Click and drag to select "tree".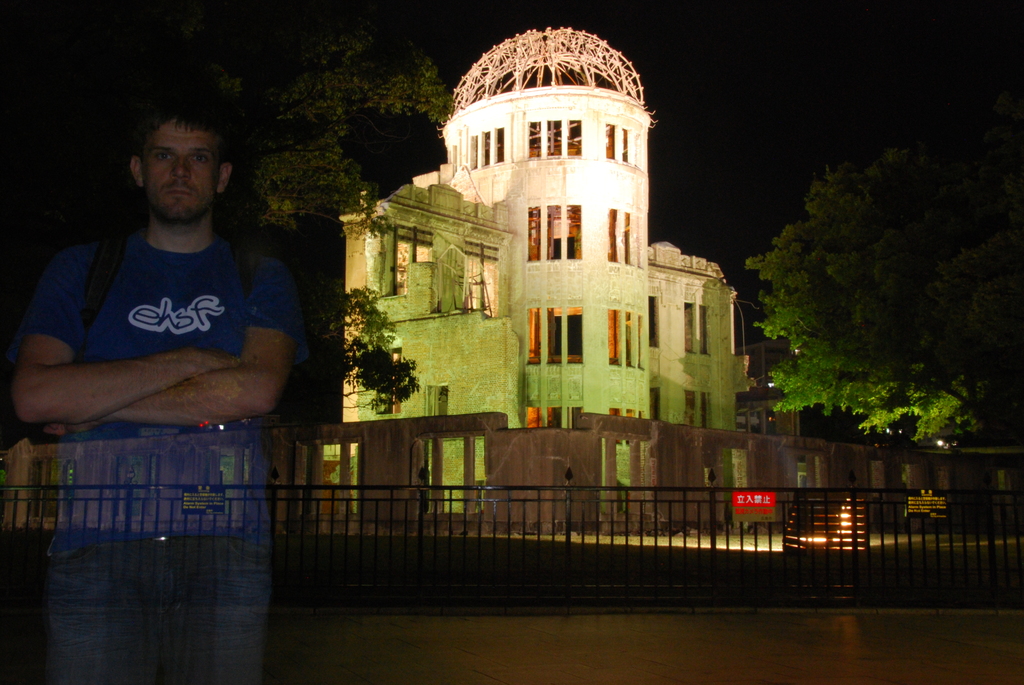
Selection: 188, 7, 463, 231.
